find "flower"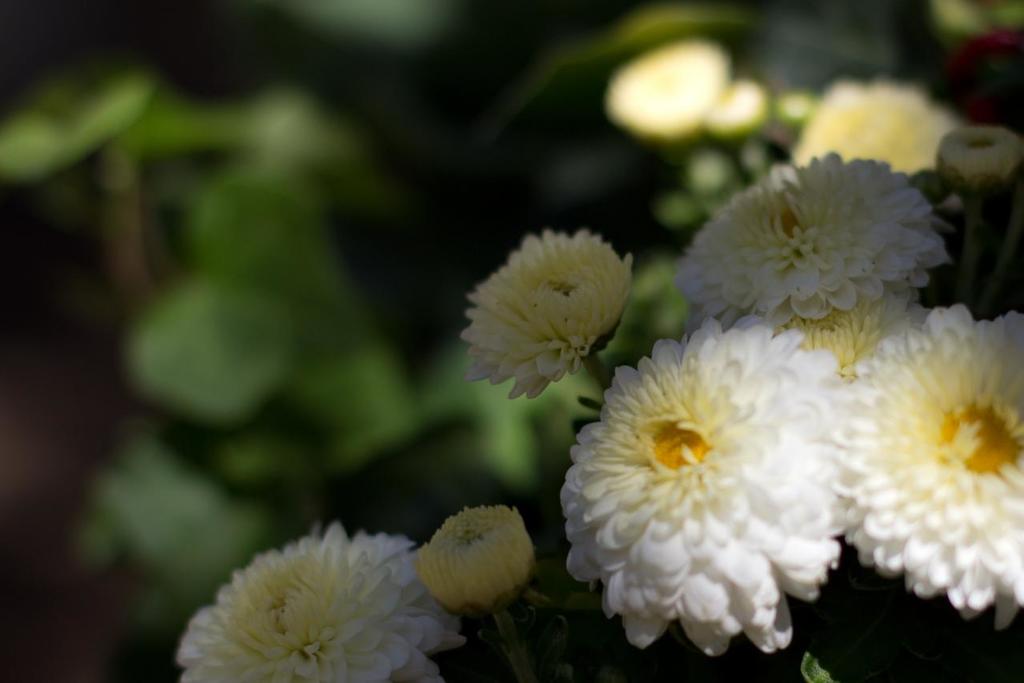
<bbox>467, 230, 629, 399</bbox>
